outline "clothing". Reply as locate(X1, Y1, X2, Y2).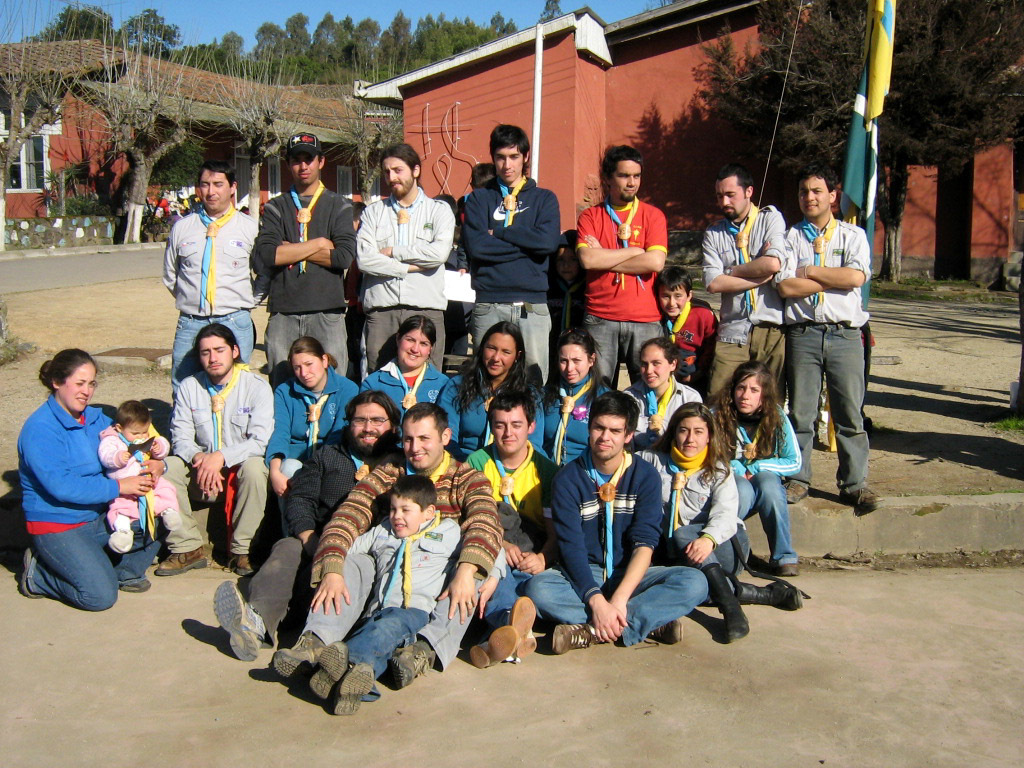
locate(97, 420, 182, 533).
